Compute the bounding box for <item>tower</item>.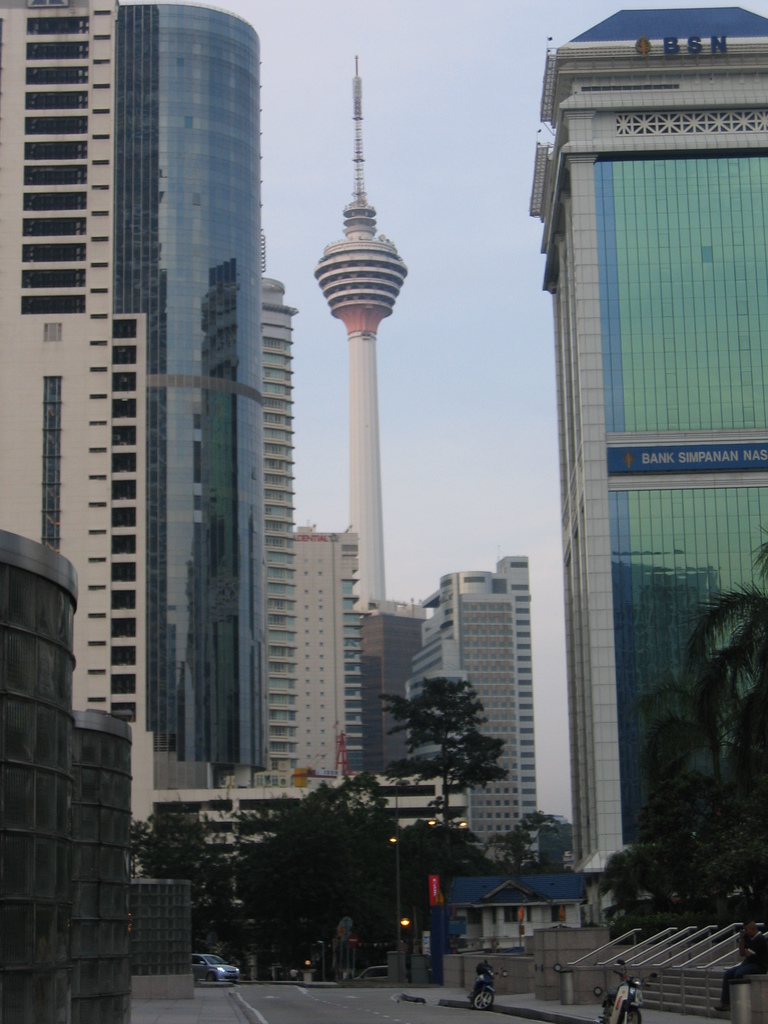
411 550 549 867.
